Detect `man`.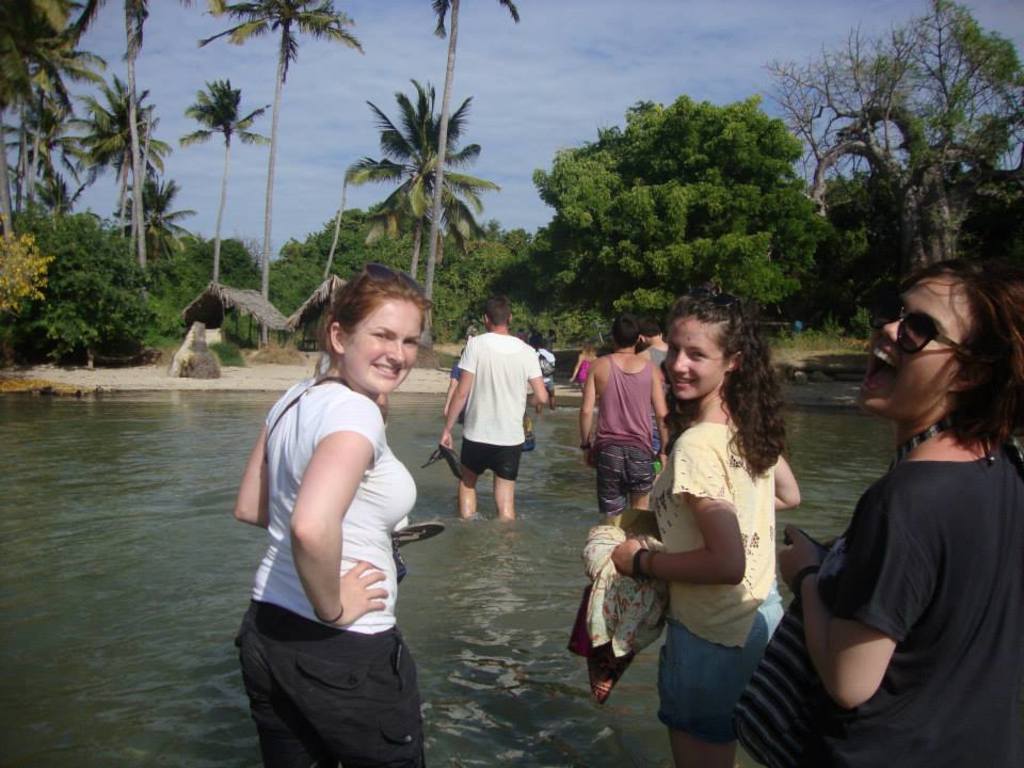
Detected at [578, 314, 671, 526].
